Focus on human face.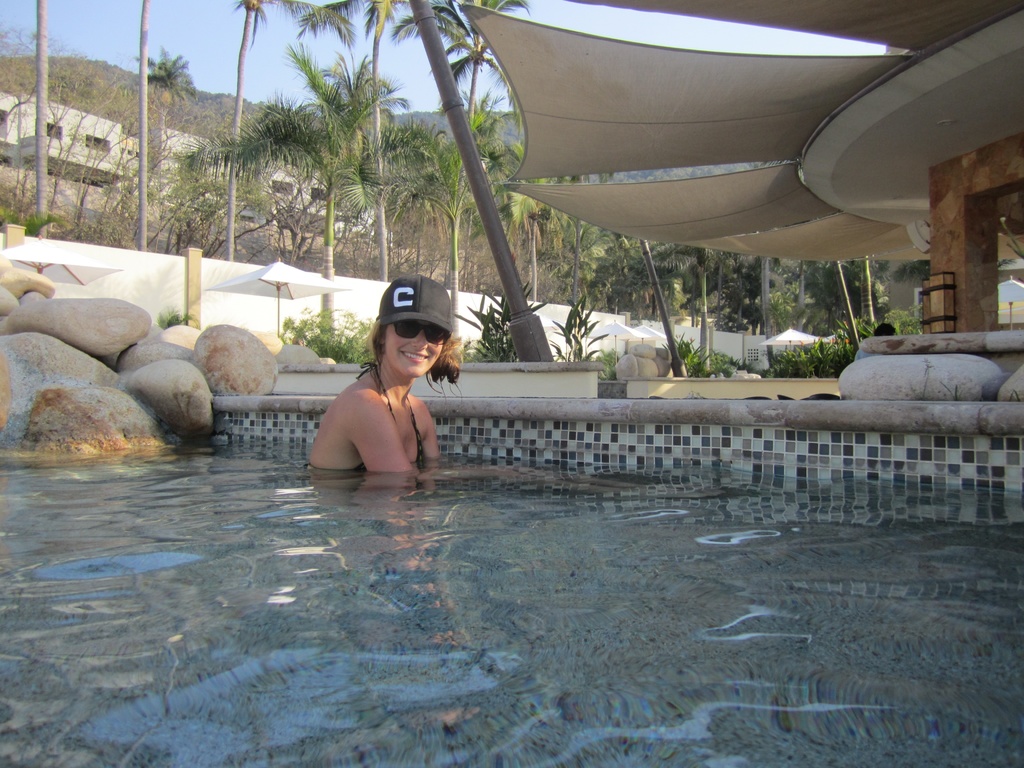
Focused at [x1=387, y1=321, x2=447, y2=377].
